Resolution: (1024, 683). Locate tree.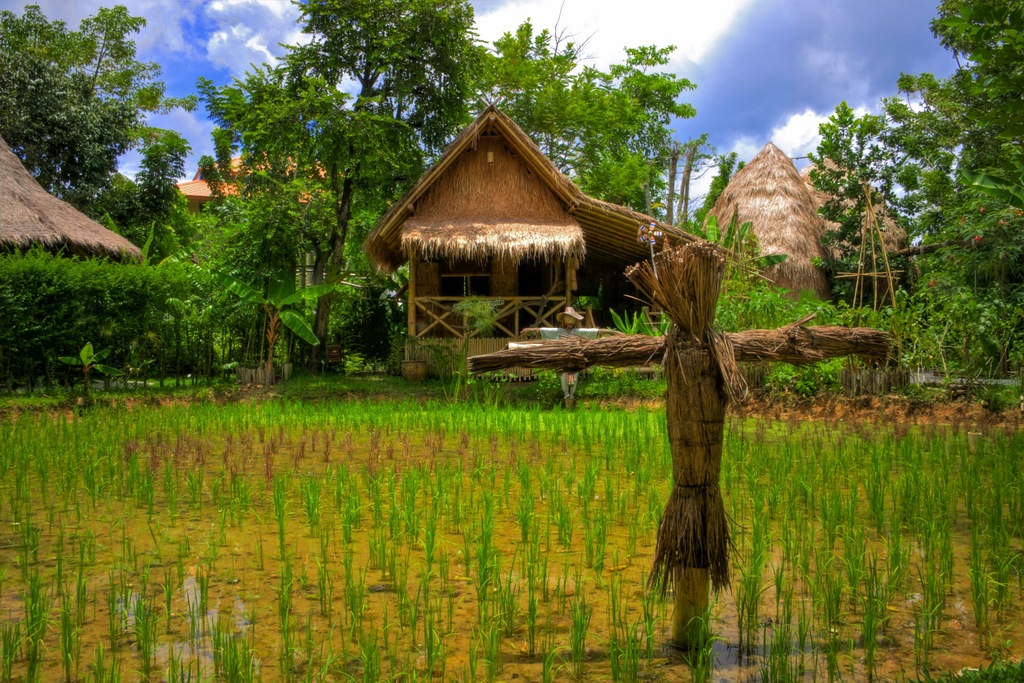
[694, 147, 737, 226].
